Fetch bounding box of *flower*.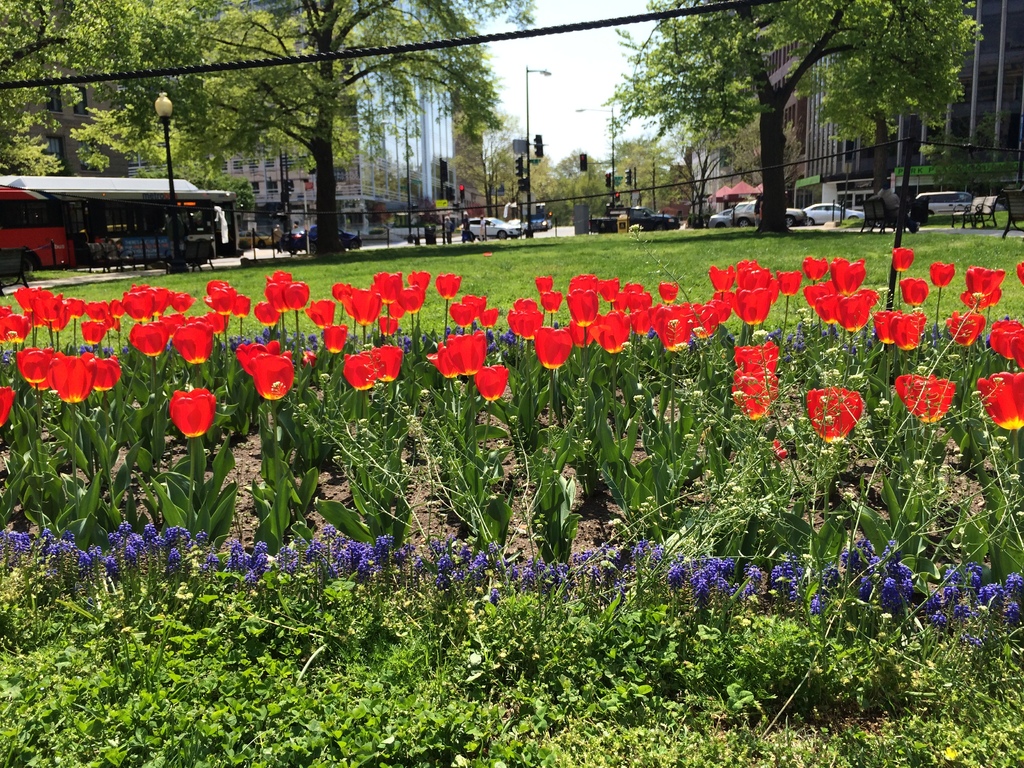
Bbox: (x1=255, y1=300, x2=276, y2=329).
